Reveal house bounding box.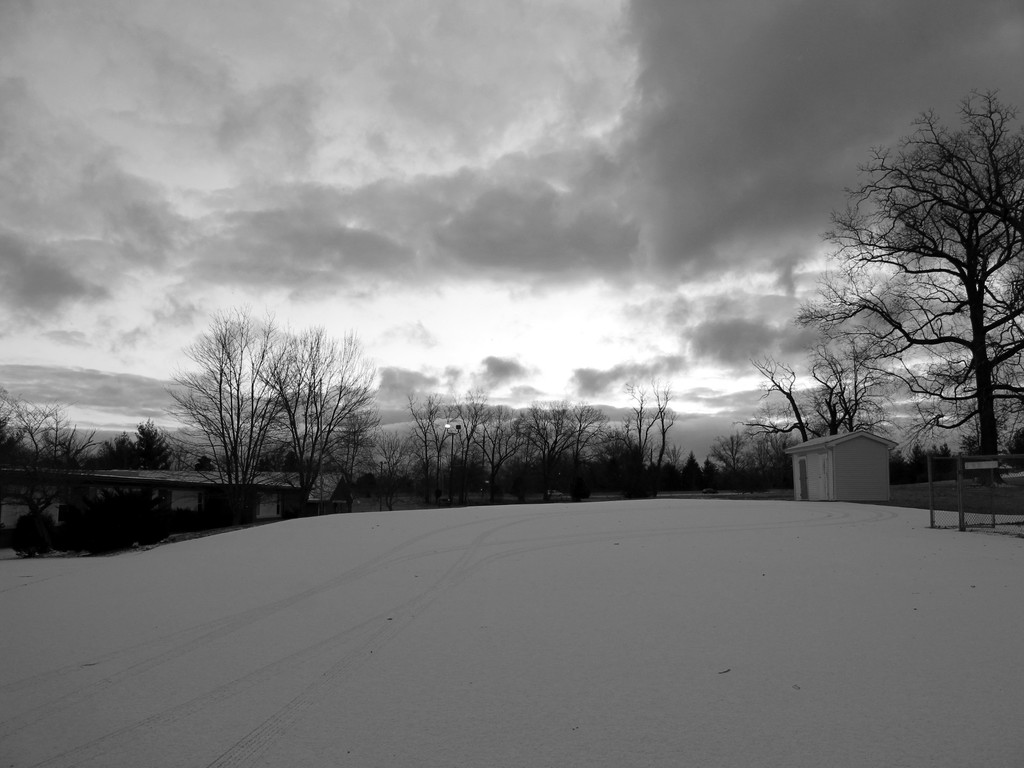
Revealed: {"left": 776, "top": 429, "right": 900, "bottom": 513}.
